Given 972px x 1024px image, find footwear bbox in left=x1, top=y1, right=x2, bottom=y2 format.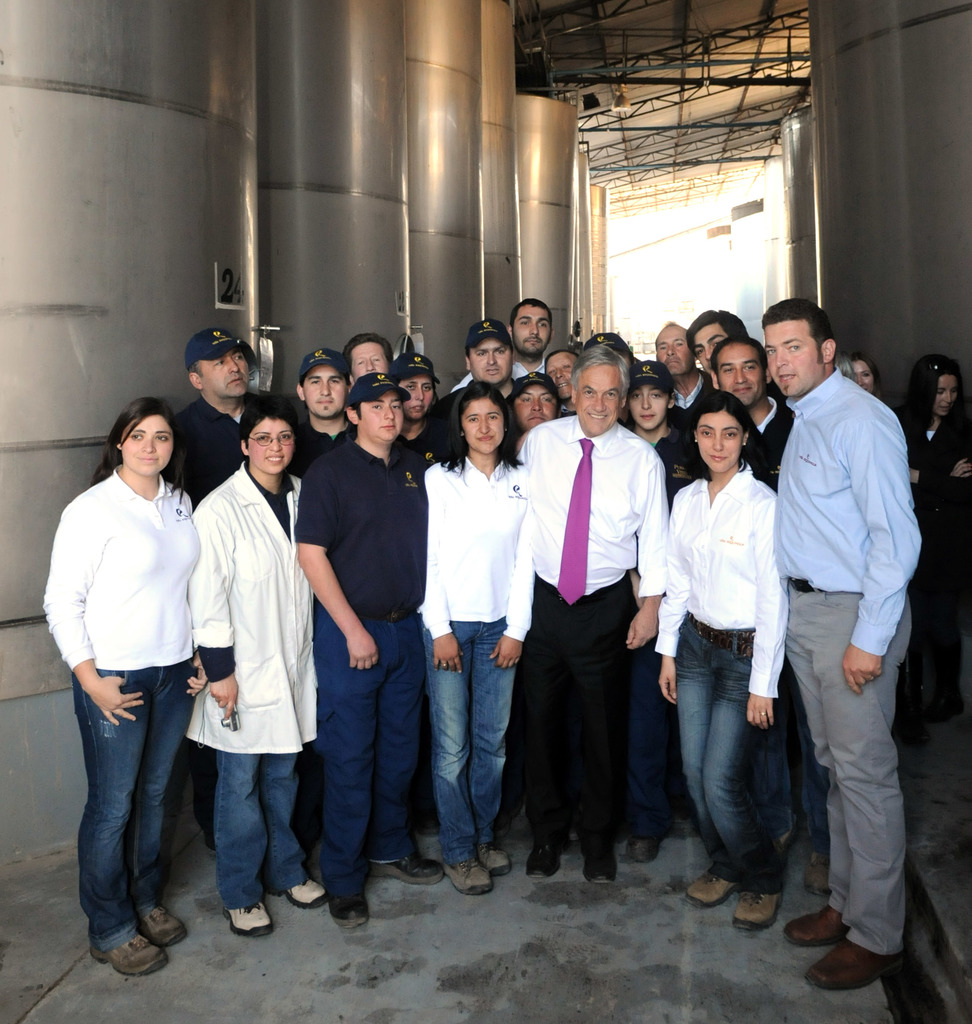
left=808, top=940, right=909, bottom=993.
